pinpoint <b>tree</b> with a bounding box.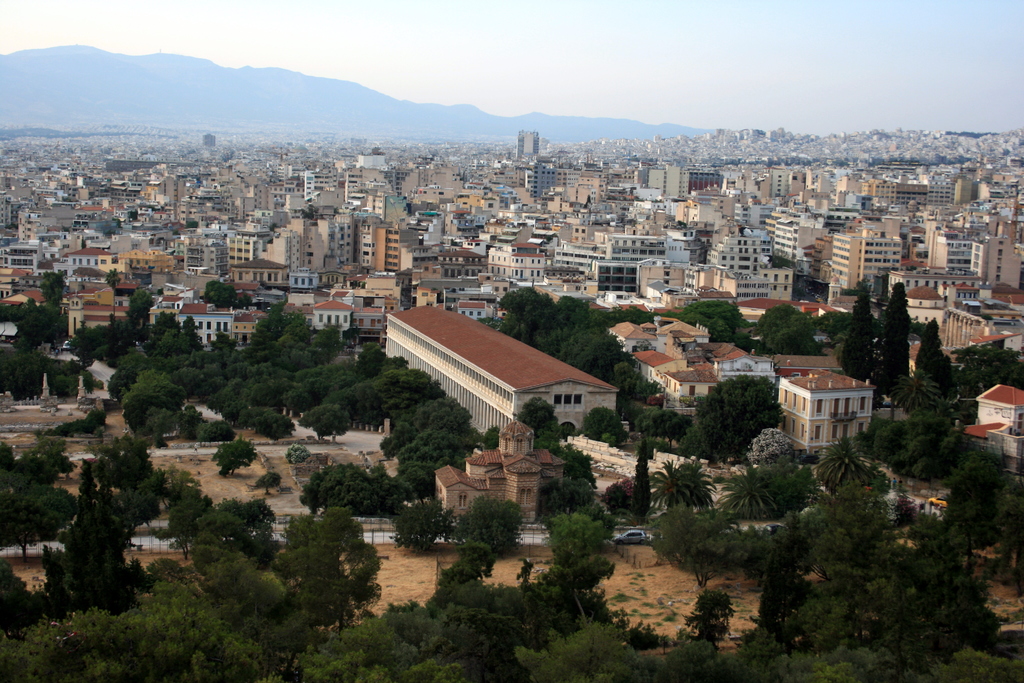
bbox=[92, 431, 152, 493].
